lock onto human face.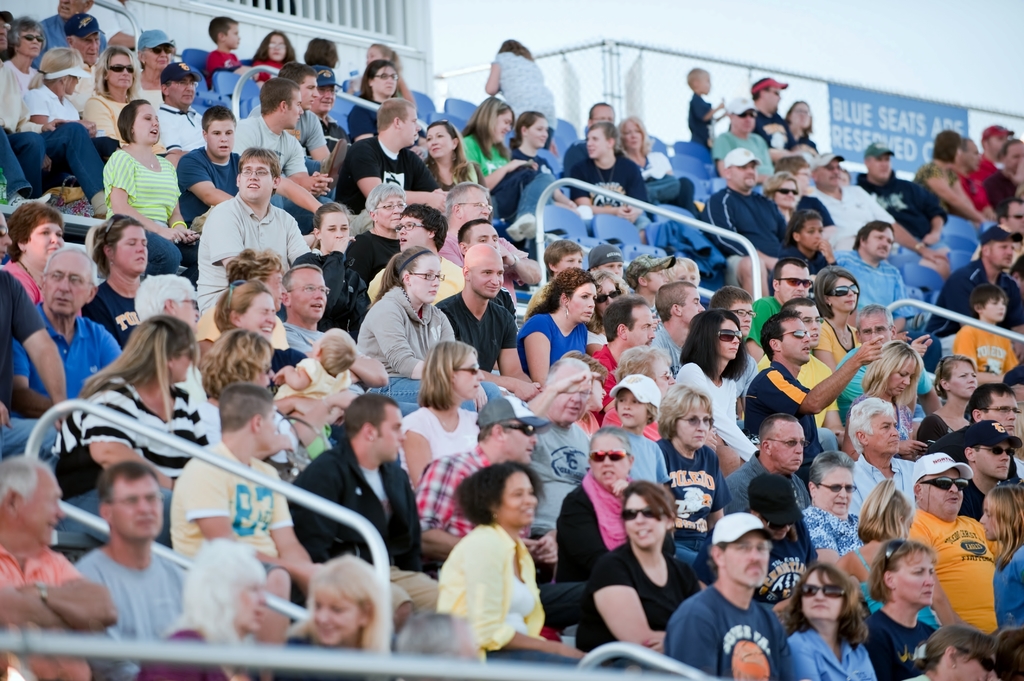
Locked: locate(773, 424, 806, 467).
